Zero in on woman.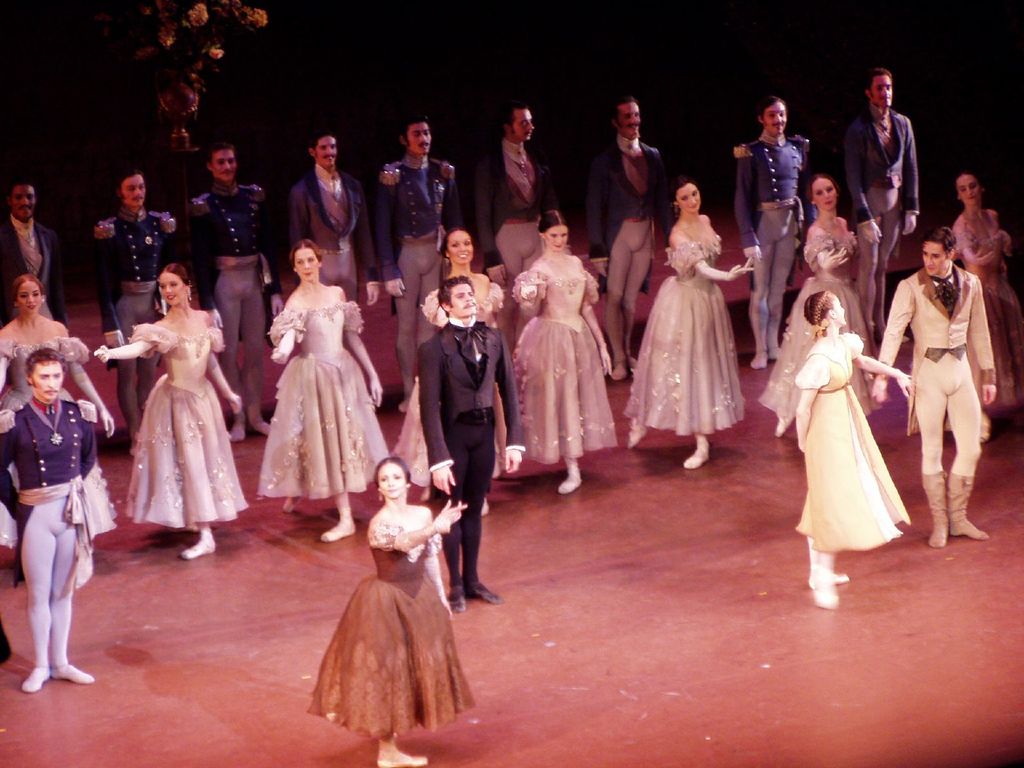
Zeroed in: box(511, 210, 614, 489).
